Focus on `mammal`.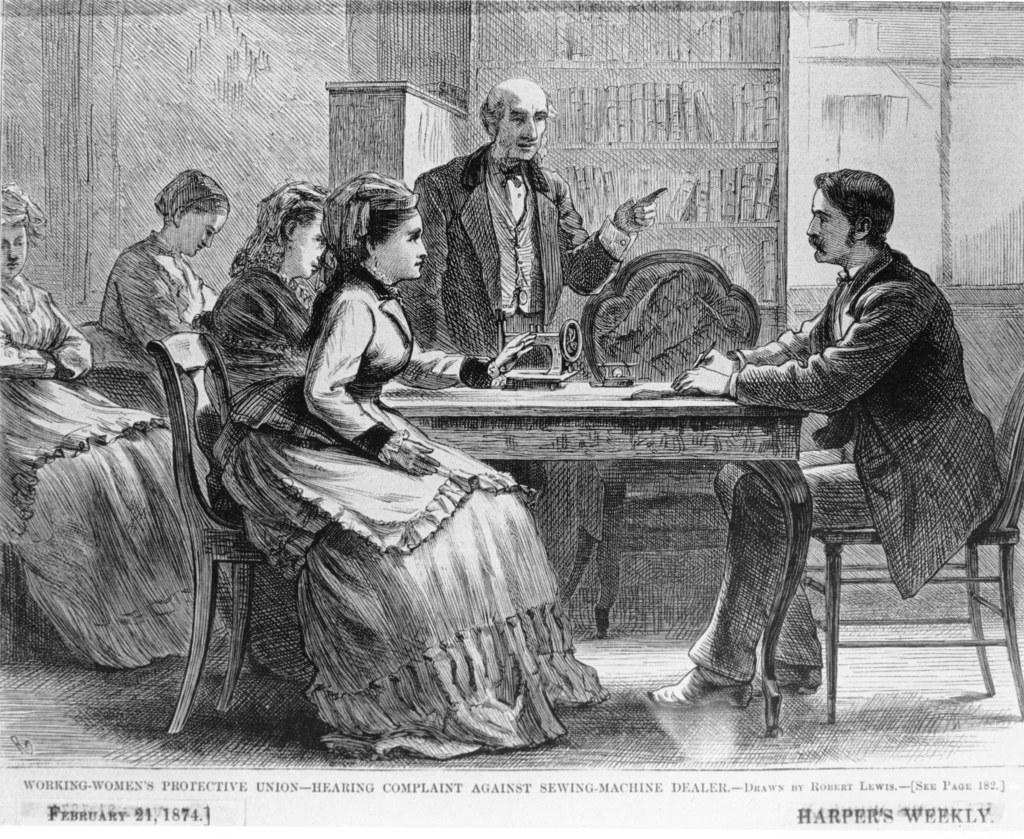
Focused at bbox=[215, 162, 605, 758].
